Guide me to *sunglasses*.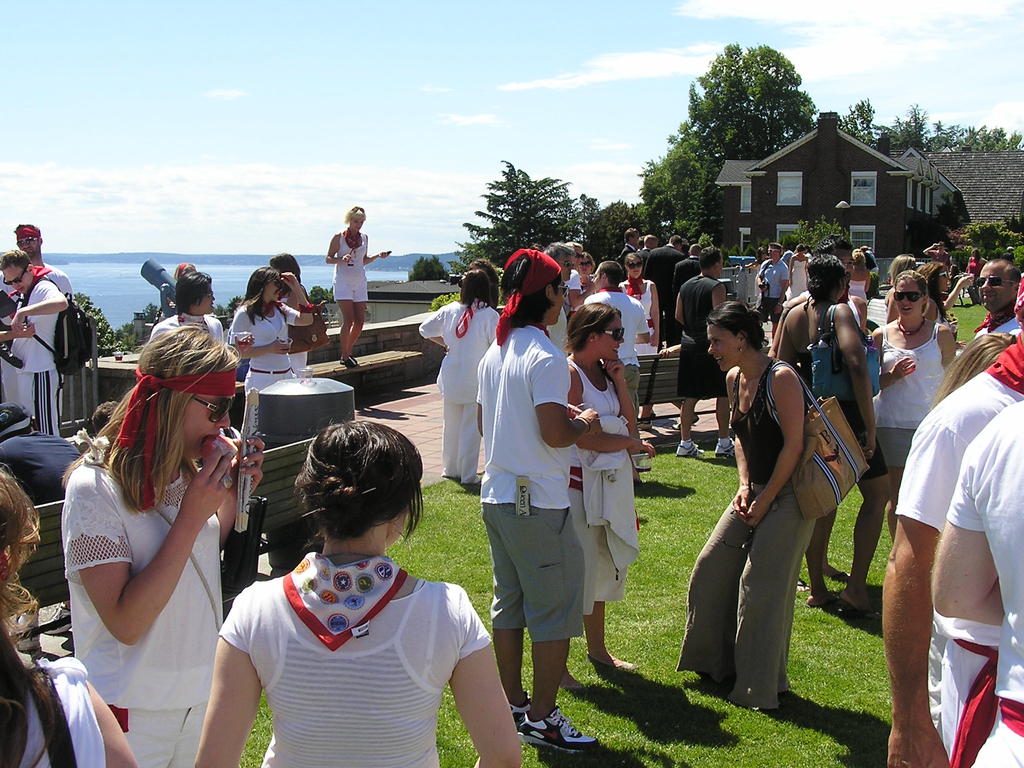
Guidance: [left=4, top=271, right=25, bottom=283].
